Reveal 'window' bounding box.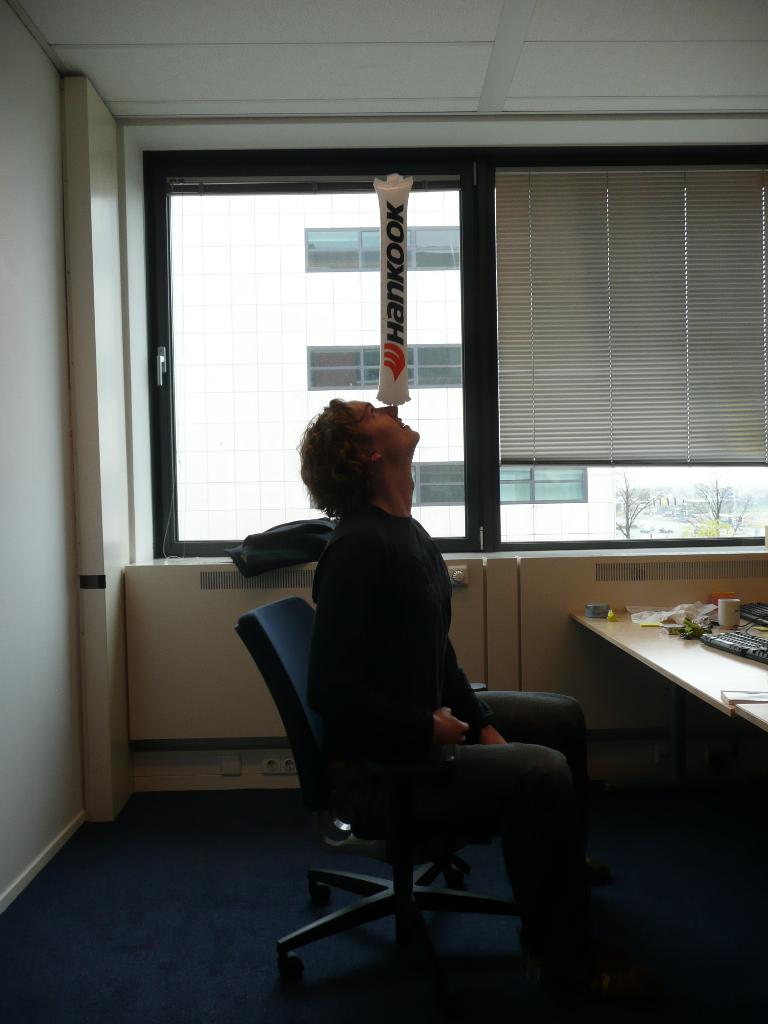
Revealed: bbox=(410, 452, 584, 505).
